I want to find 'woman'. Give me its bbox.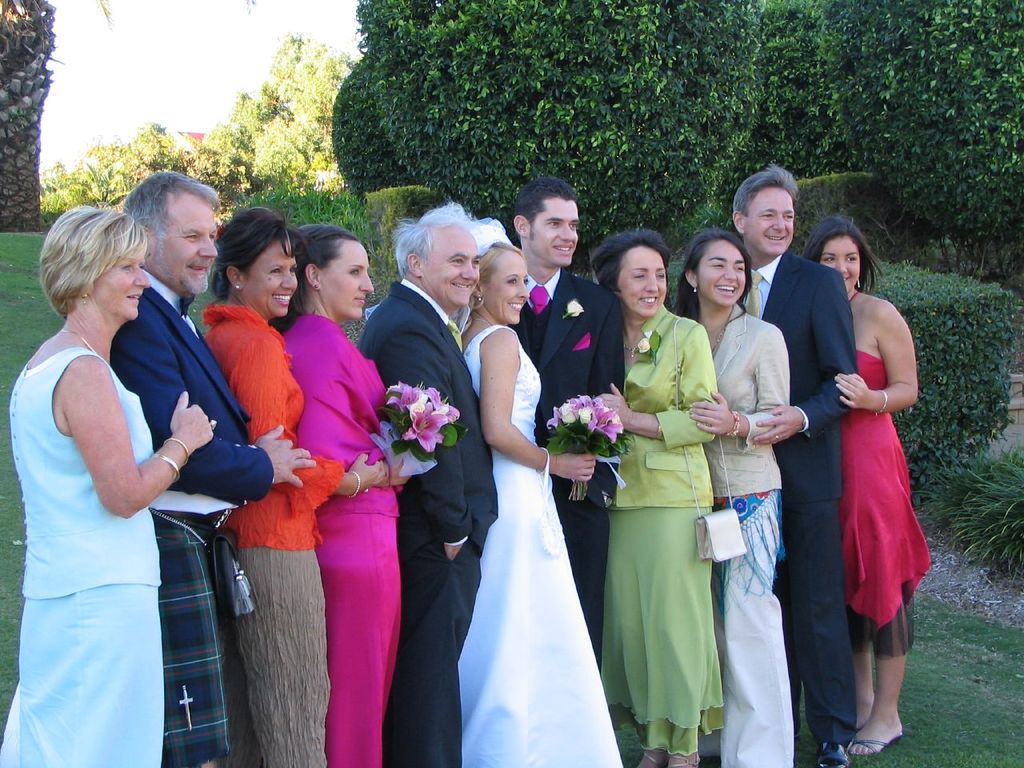
586/230/727/767.
